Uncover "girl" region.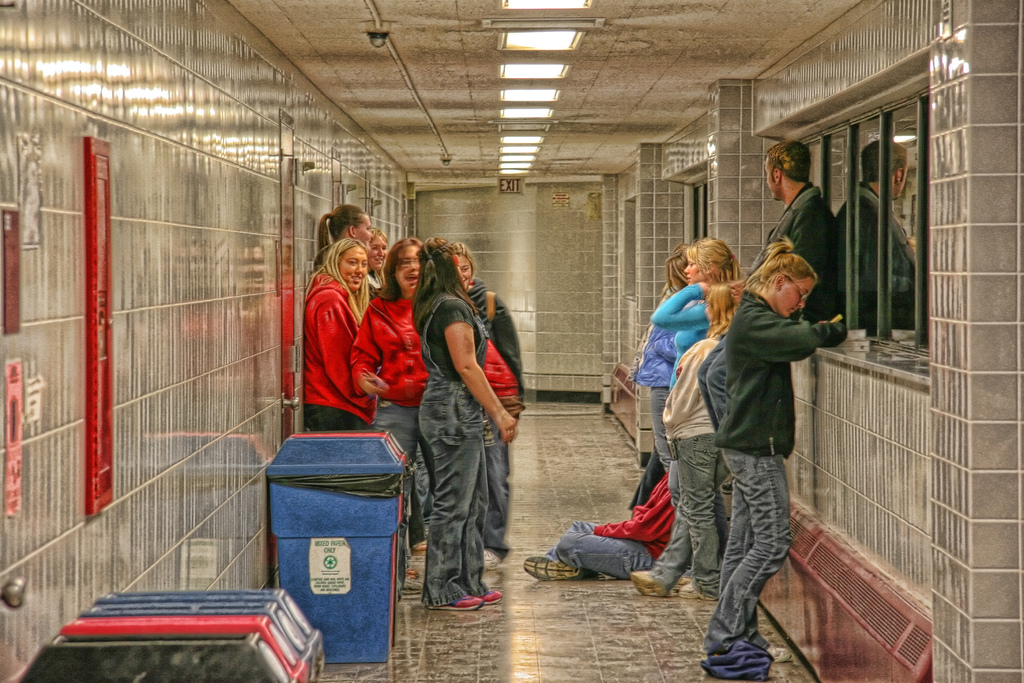
Uncovered: (419, 240, 484, 616).
